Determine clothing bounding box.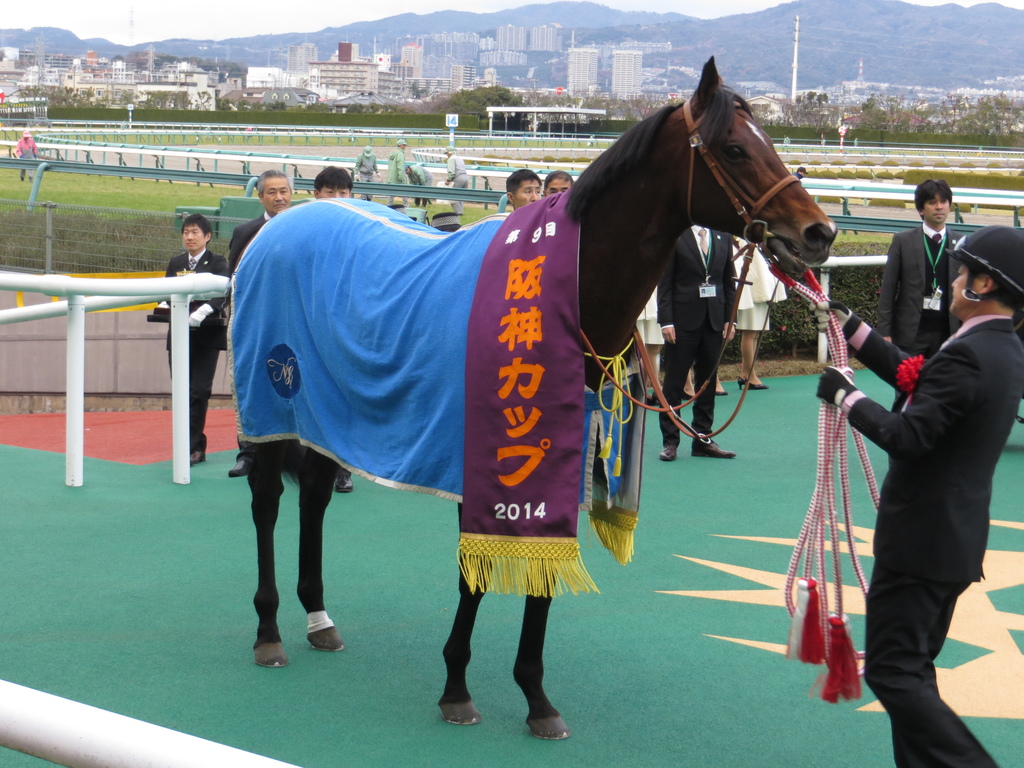
Determined: left=657, top=218, right=735, bottom=436.
